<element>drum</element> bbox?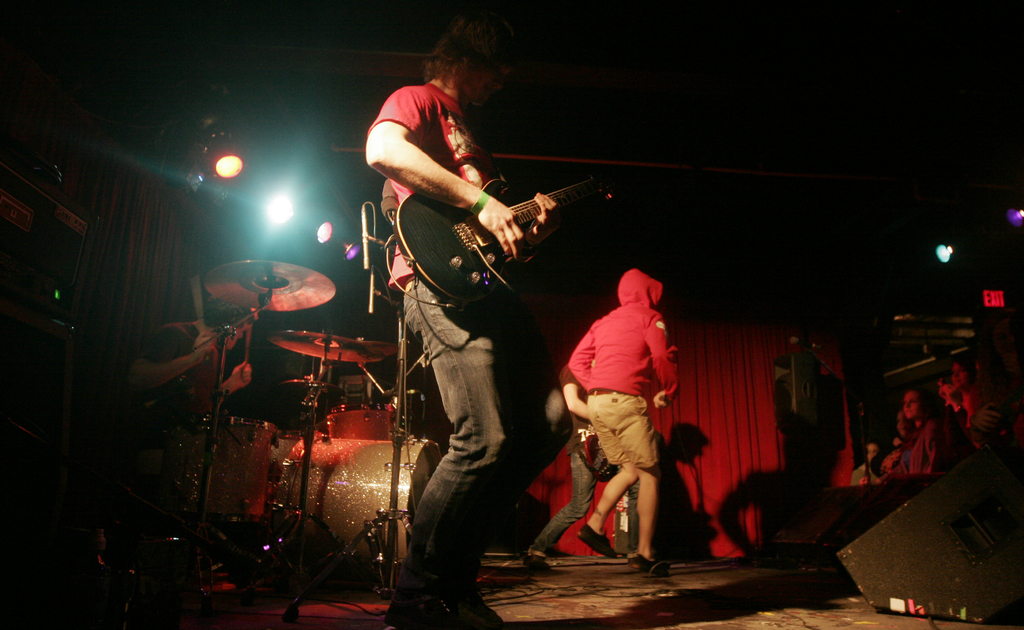
BBox(184, 412, 271, 539)
